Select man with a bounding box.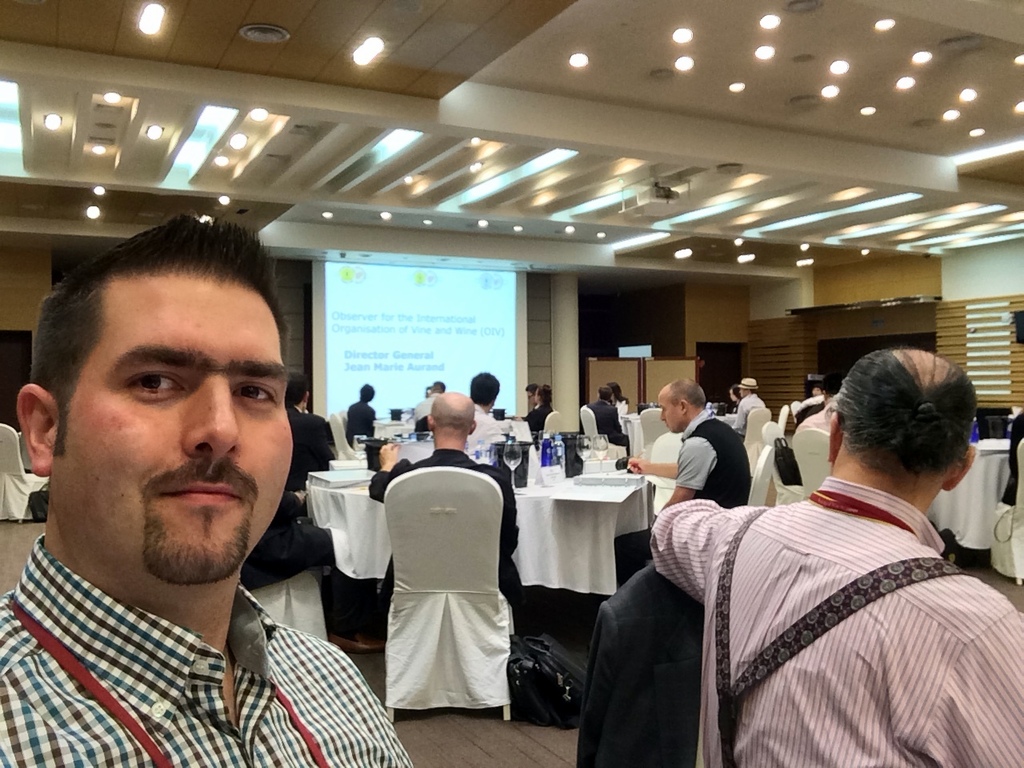
bbox(659, 345, 1013, 767).
